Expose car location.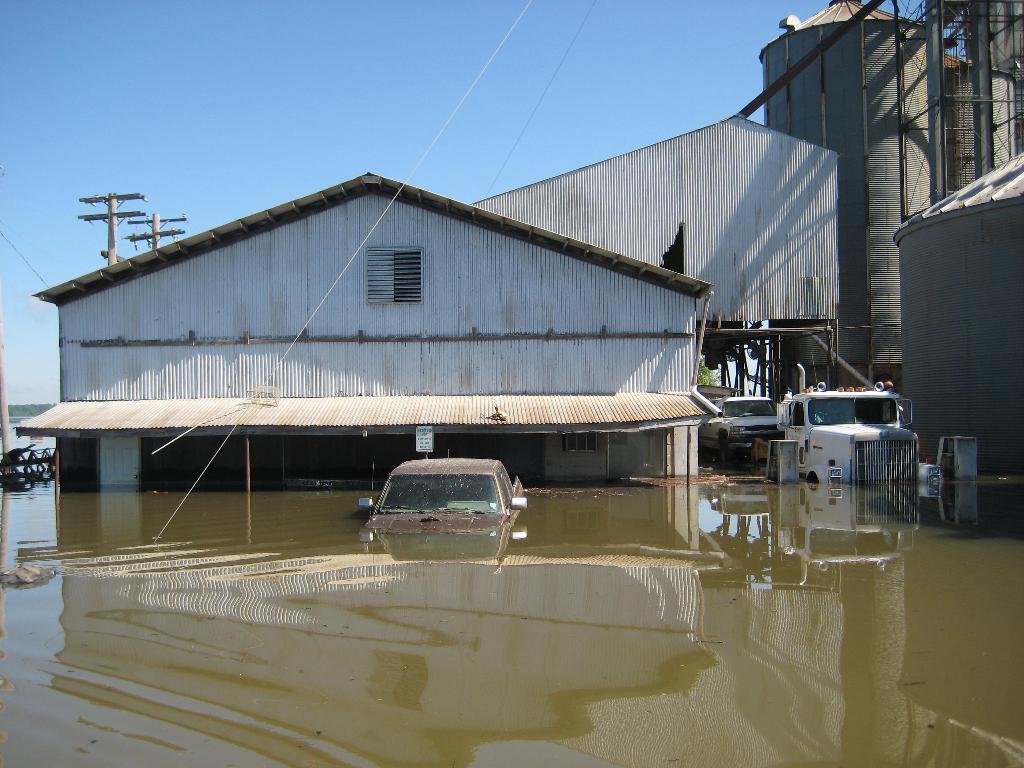
Exposed at {"left": 698, "top": 395, "right": 781, "bottom": 452}.
